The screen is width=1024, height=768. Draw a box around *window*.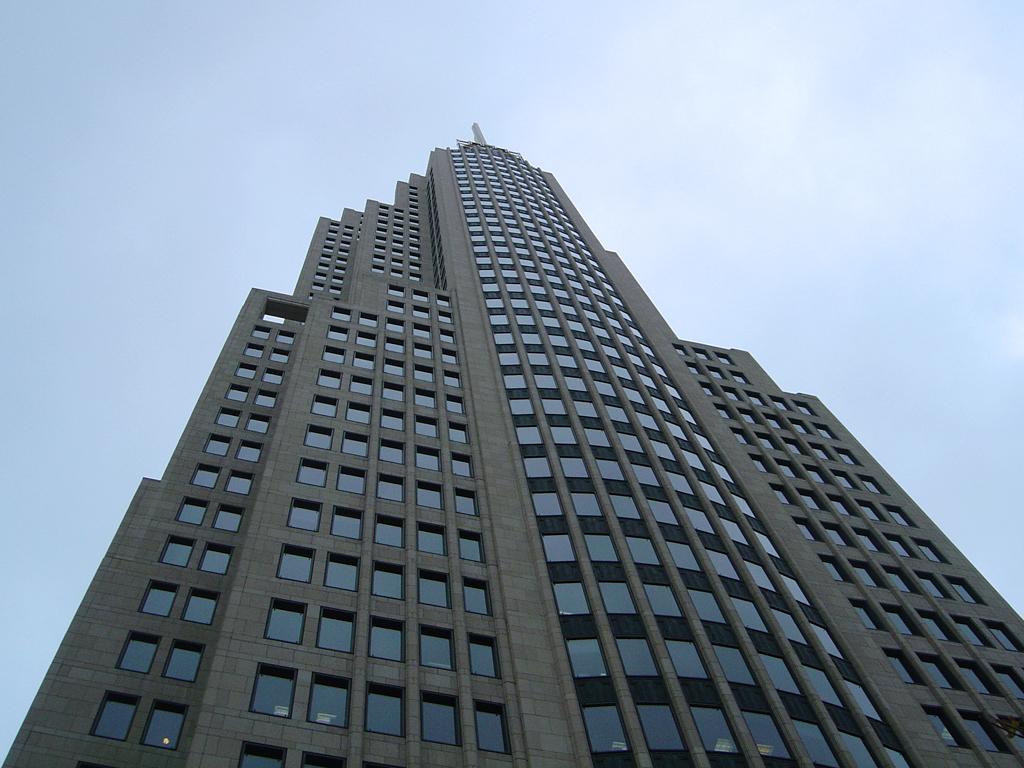
bbox(468, 706, 516, 753).
